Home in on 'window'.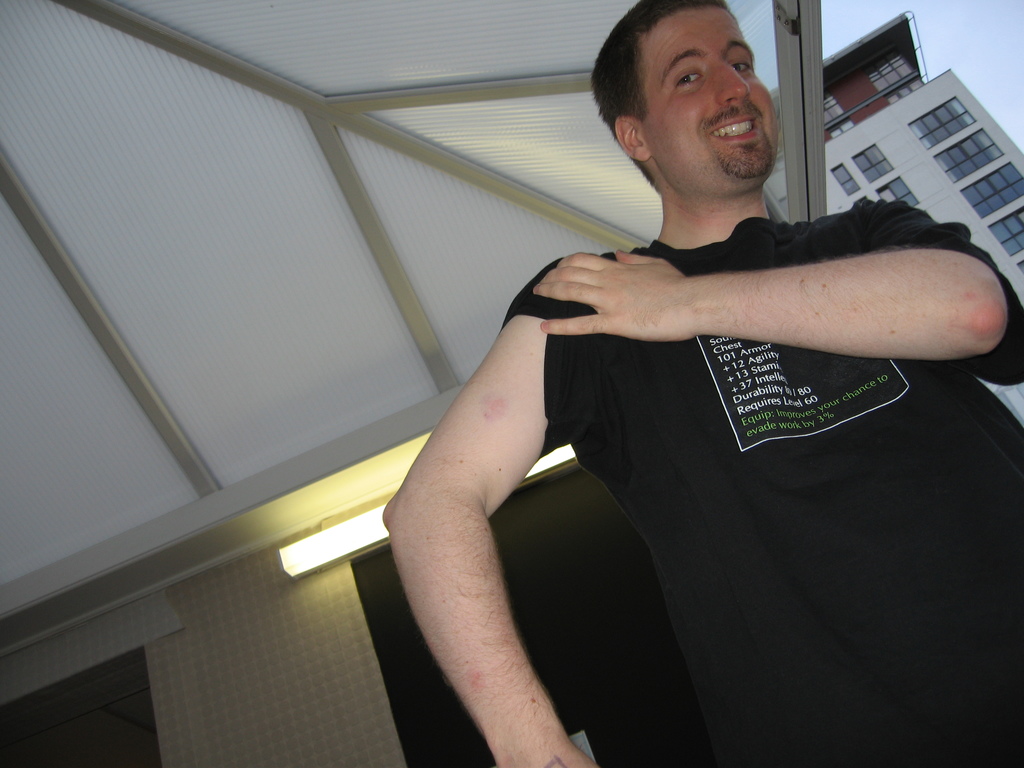
Homed in at bbox(956, 159, 1023, 216).
